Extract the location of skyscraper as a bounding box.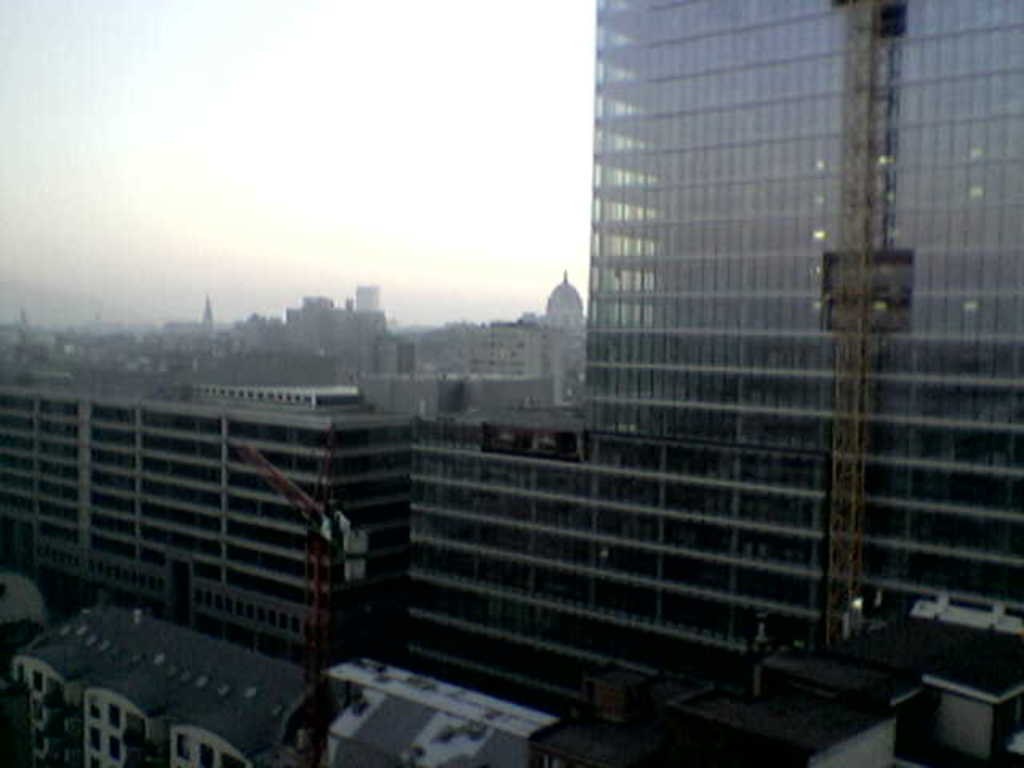
280 288 350 355.
